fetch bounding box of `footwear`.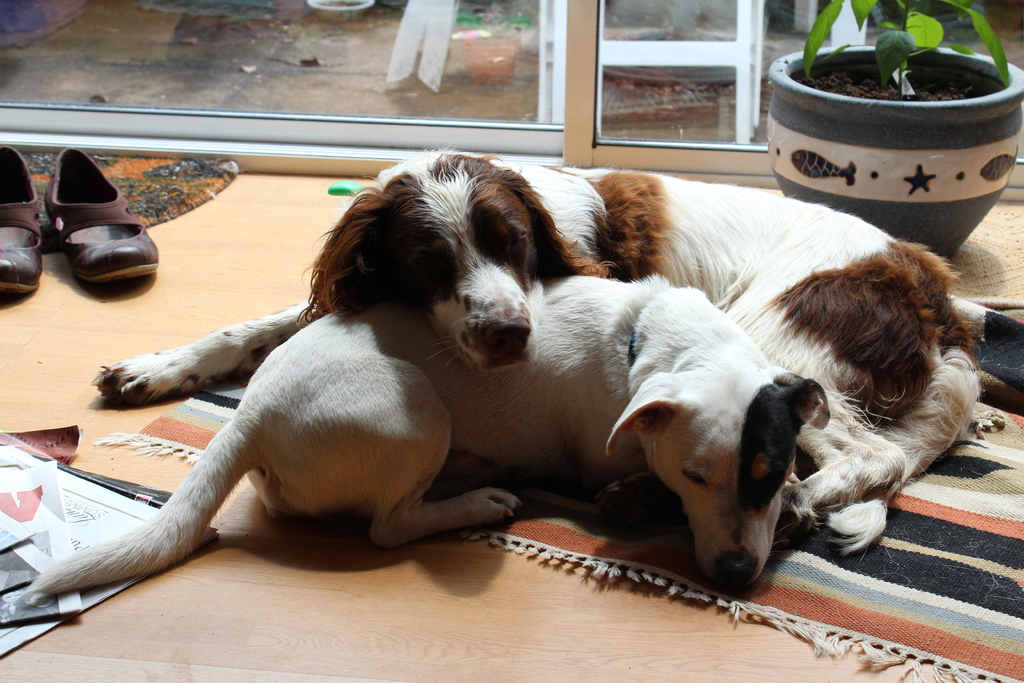
Bbox: bbox(45, 147, 162, 288).
